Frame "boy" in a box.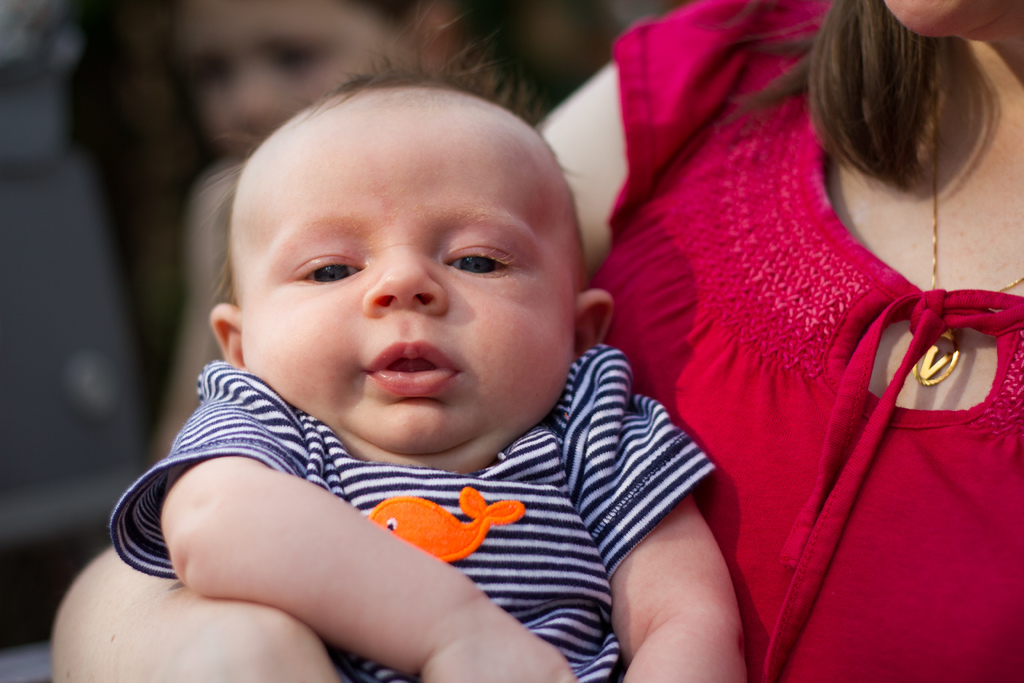
[left=76, top=51, right=706, bottom=645].
